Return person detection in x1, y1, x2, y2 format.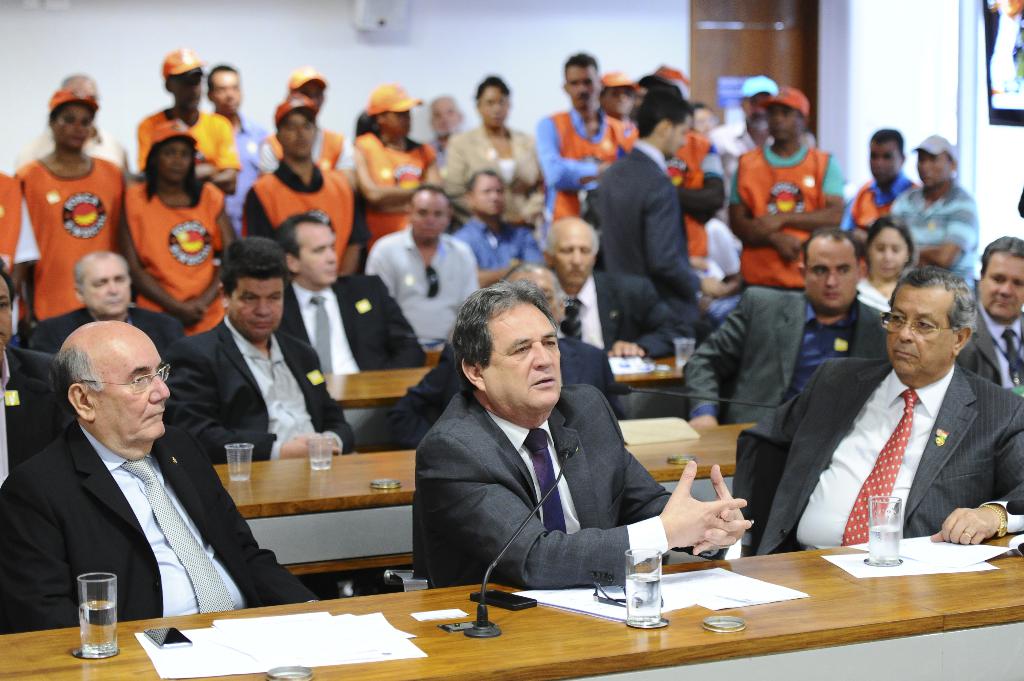
123, 121, 235, 339.
